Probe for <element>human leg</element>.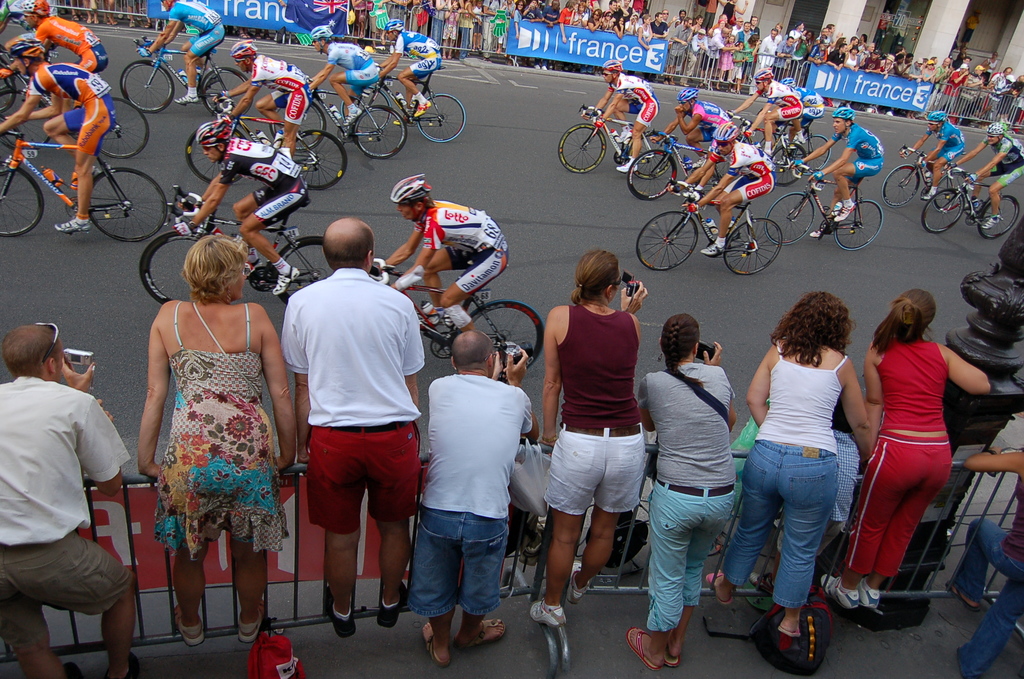
Probe result: [234, 190, 273, 264].
